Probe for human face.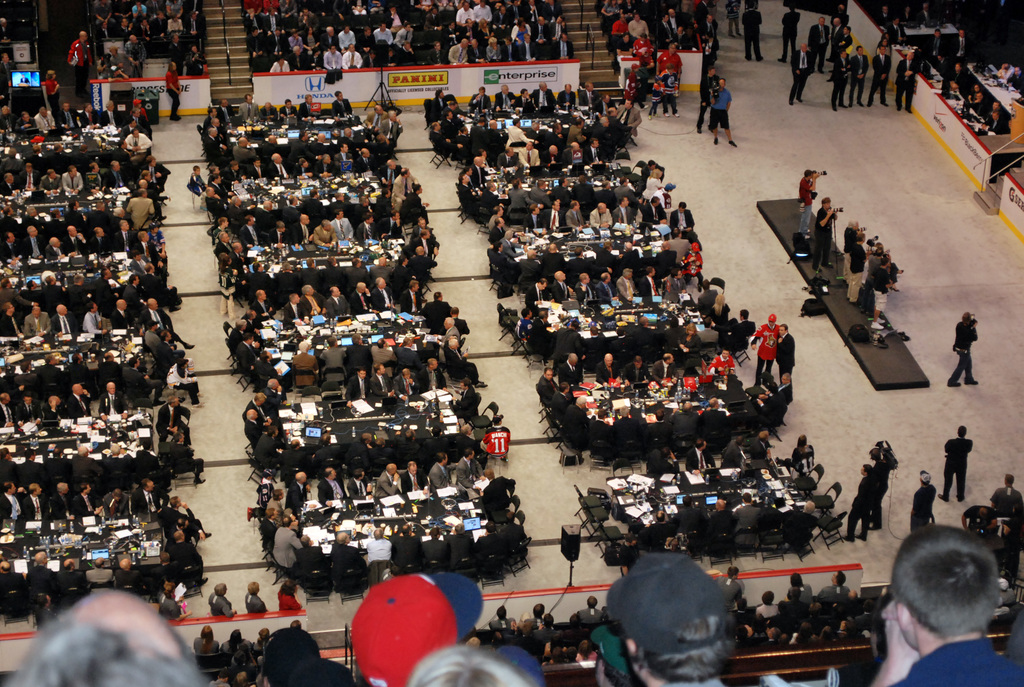
Probe result: 221, 99, 227, 108.
